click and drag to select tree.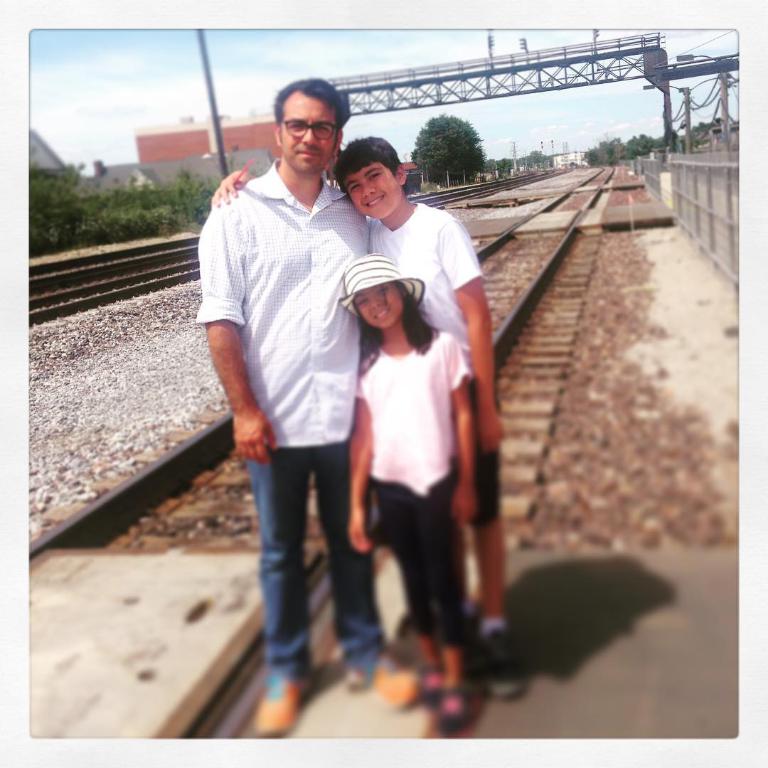
Selection: bbox=[409, 112, 483, 186].
